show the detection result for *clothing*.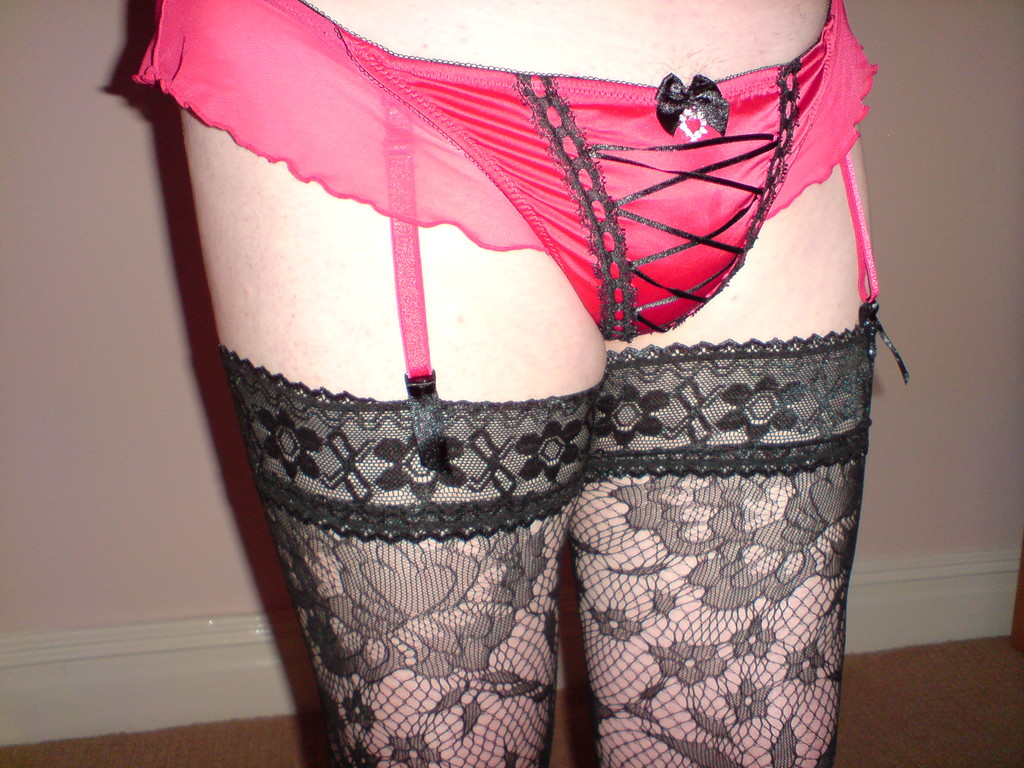
[156, 5, 988, 733].
